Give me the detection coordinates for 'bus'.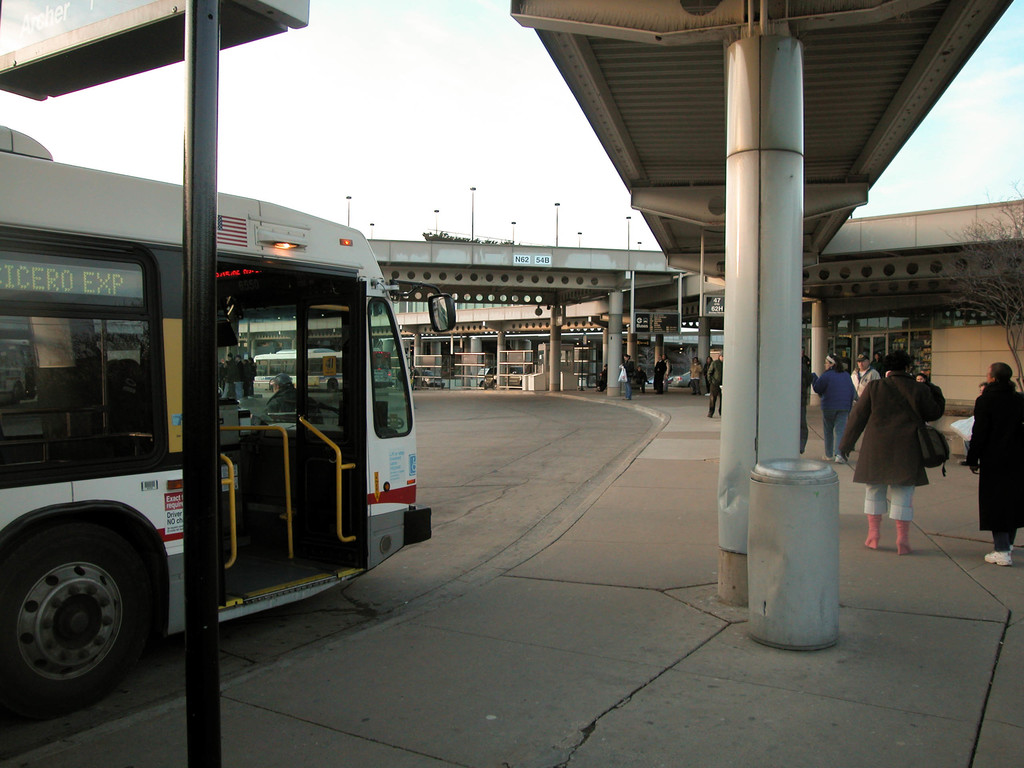
0/118/436/719.
